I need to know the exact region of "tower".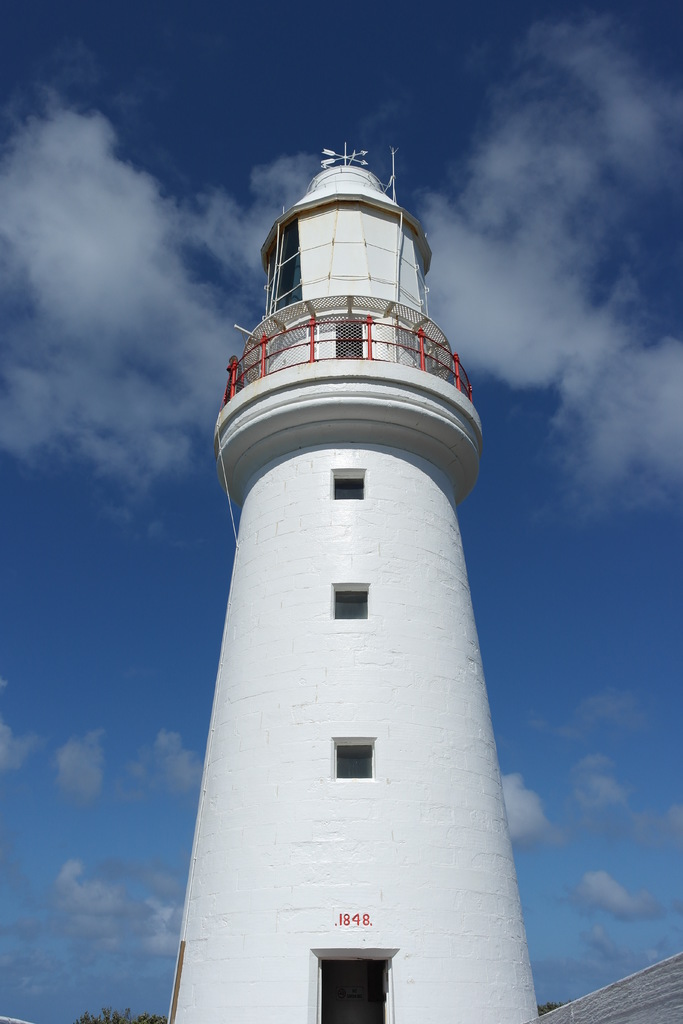
Region: 166:178:550:973.
